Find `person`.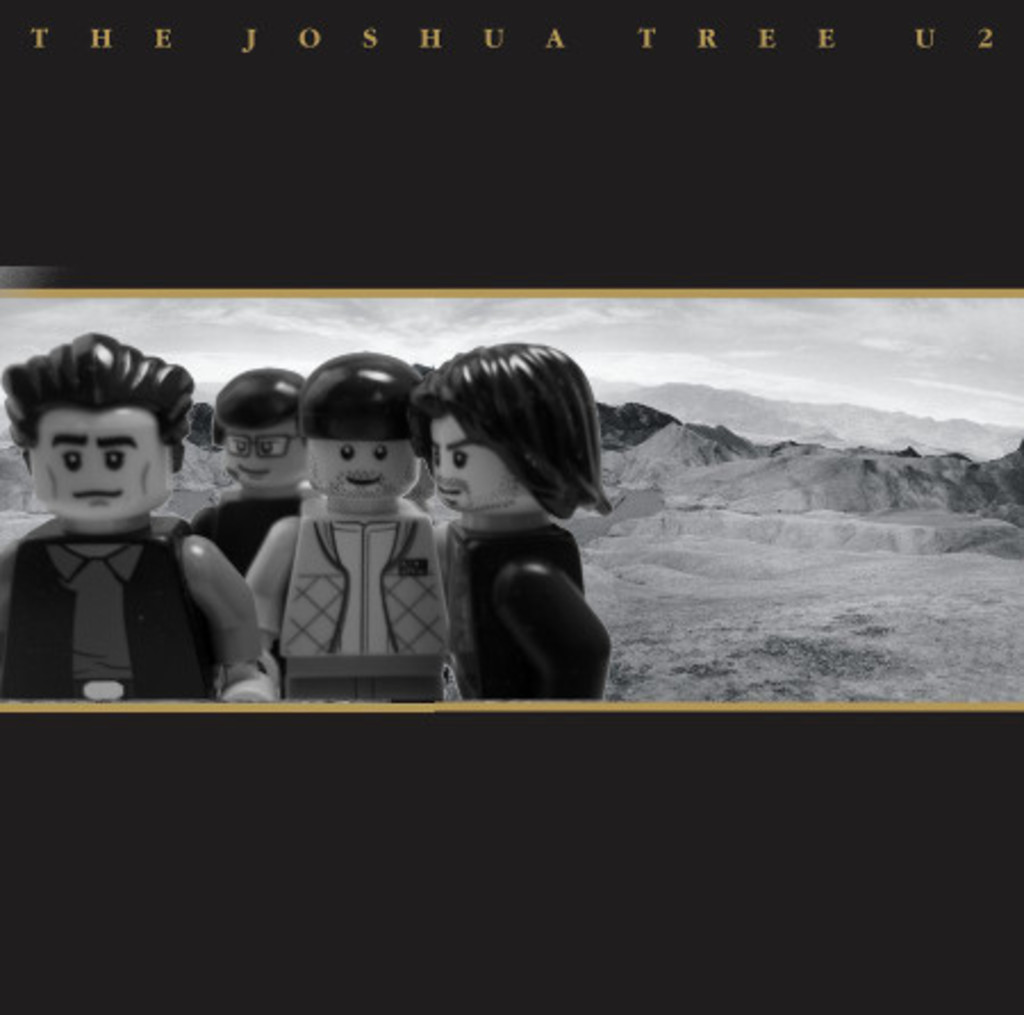
pyautogui.locateOnScreen(191, 366, 303, 578).
